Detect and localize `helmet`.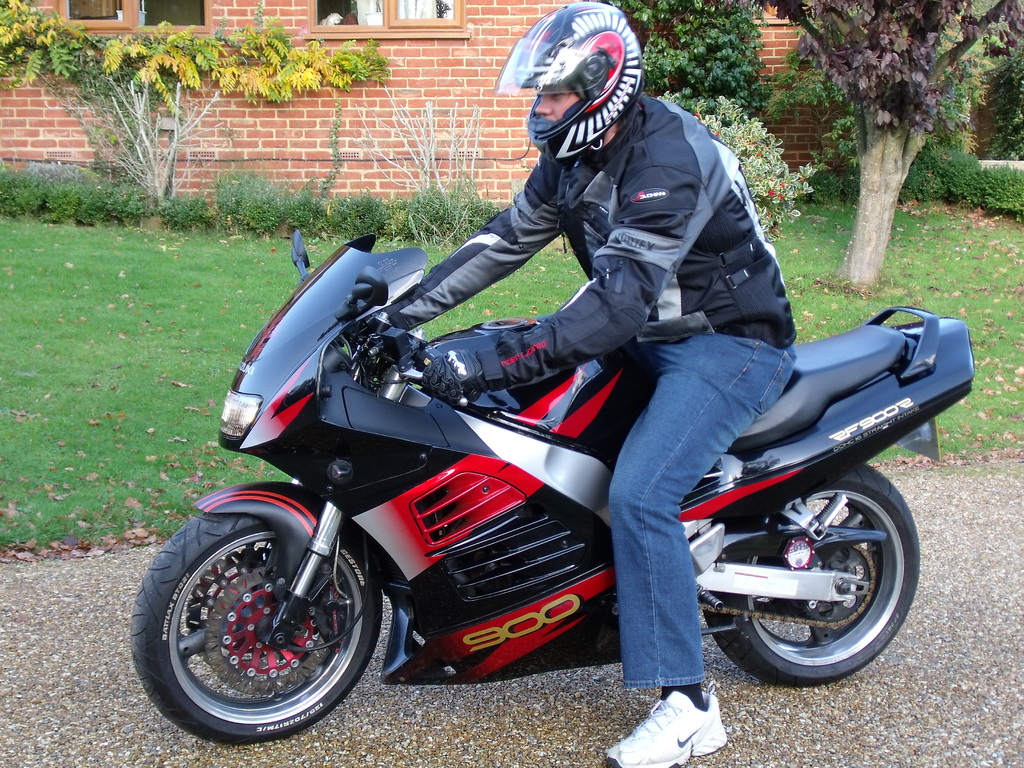
Localized at 504,12,640,173.
